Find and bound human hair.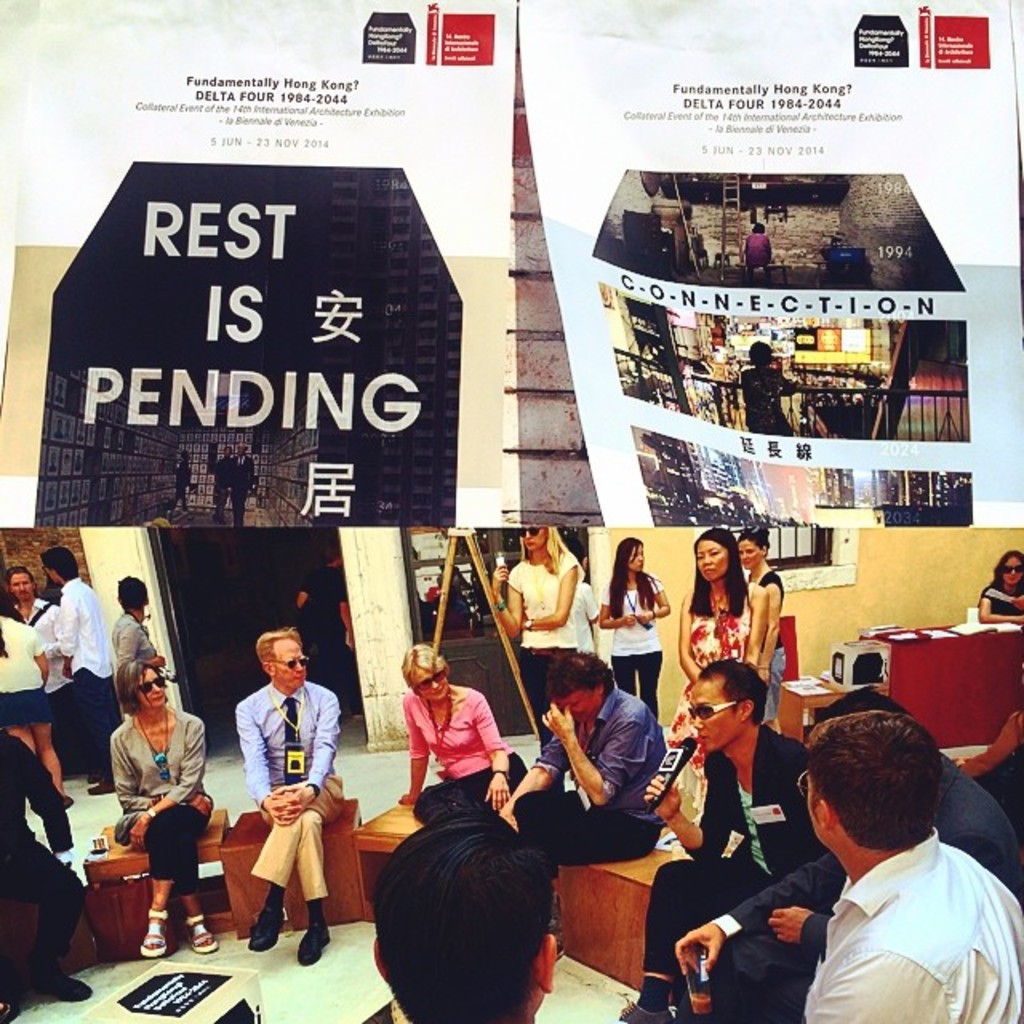
Bound: l=549, t=651, r=616, b=698.
